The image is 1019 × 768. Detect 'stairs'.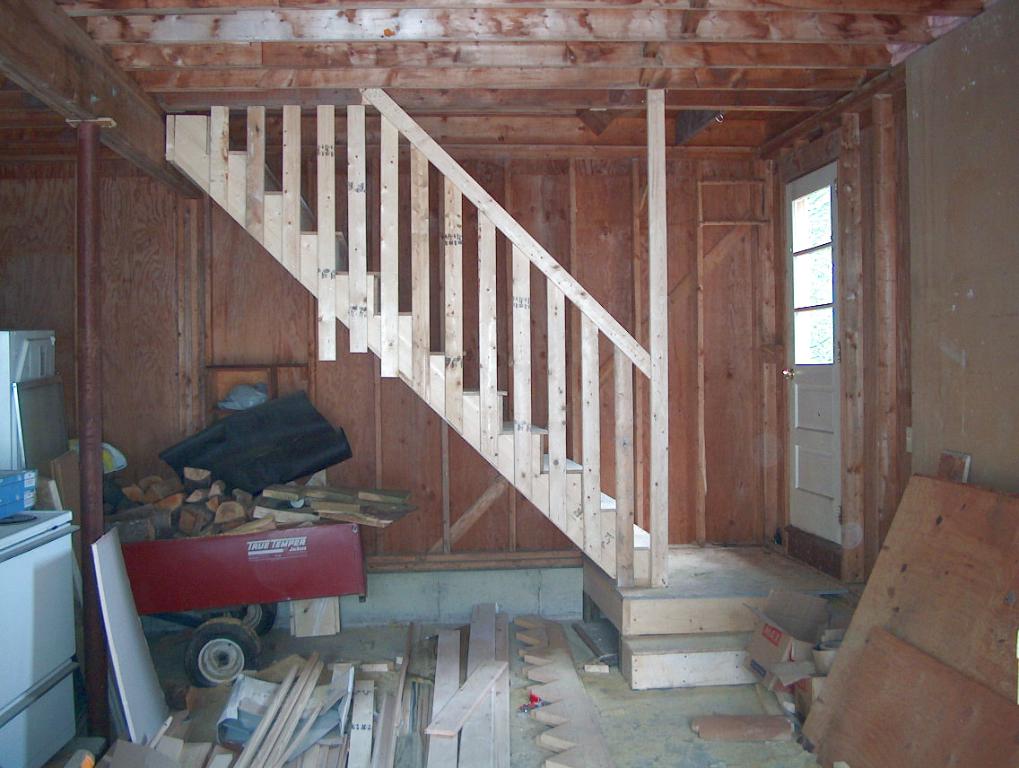
Detection: 163:84:844:690.
